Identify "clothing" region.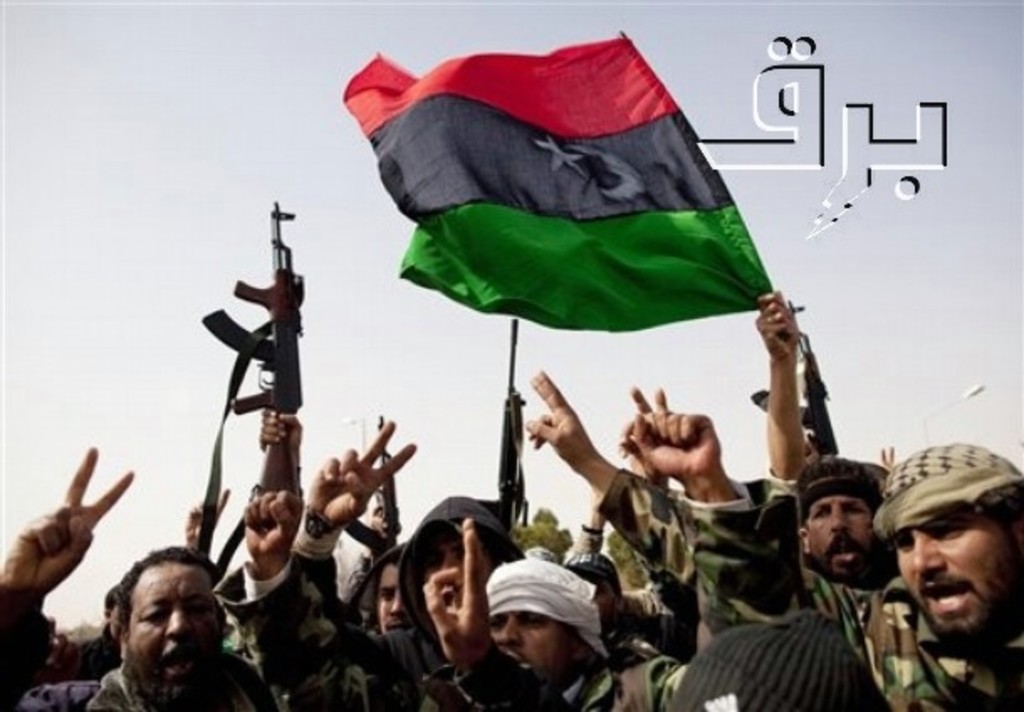
Region: [591,462,1022,710].
